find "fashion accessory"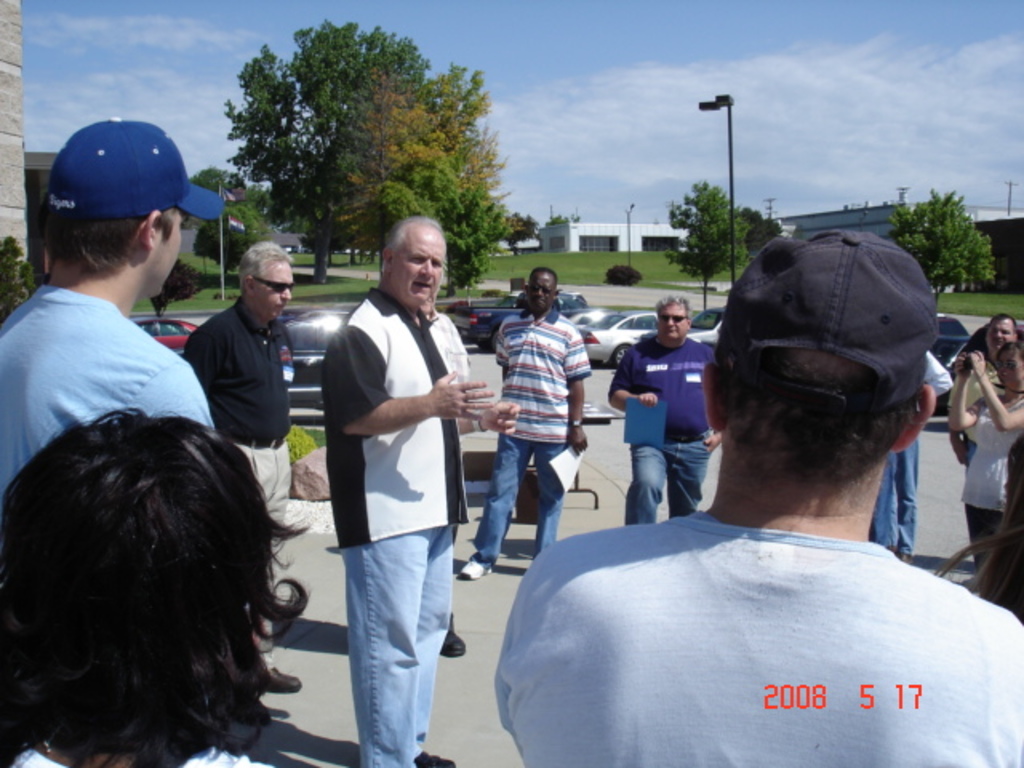
left=267, top=670, right=301, bottom=691
